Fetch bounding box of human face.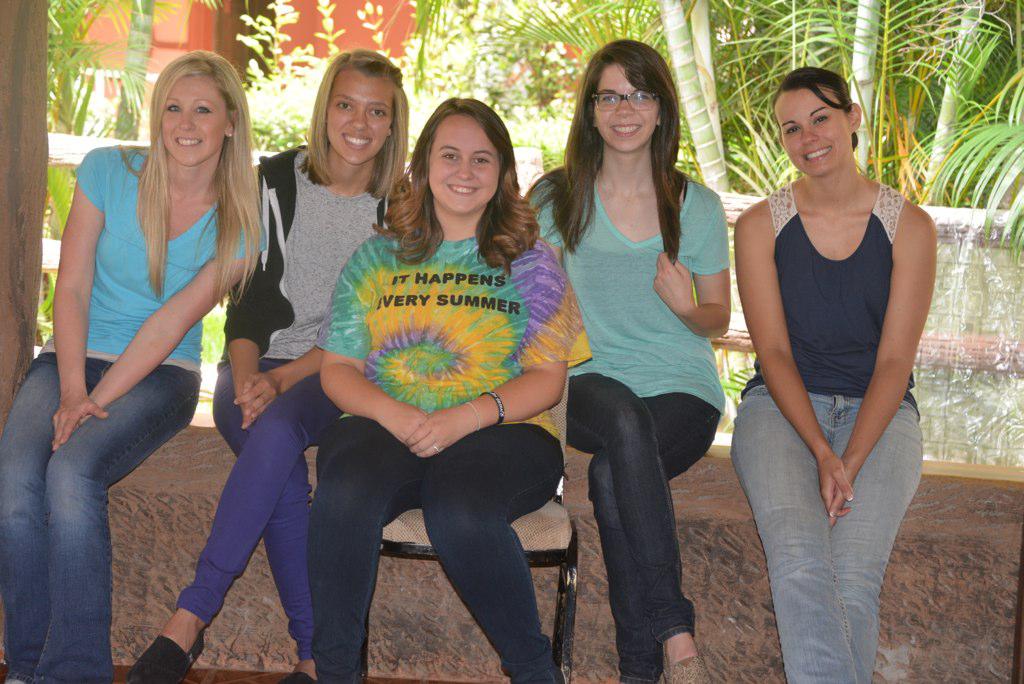
Bbox: {"x1": 165, "y1": 72, "x2": 230, "y2": 166}.
